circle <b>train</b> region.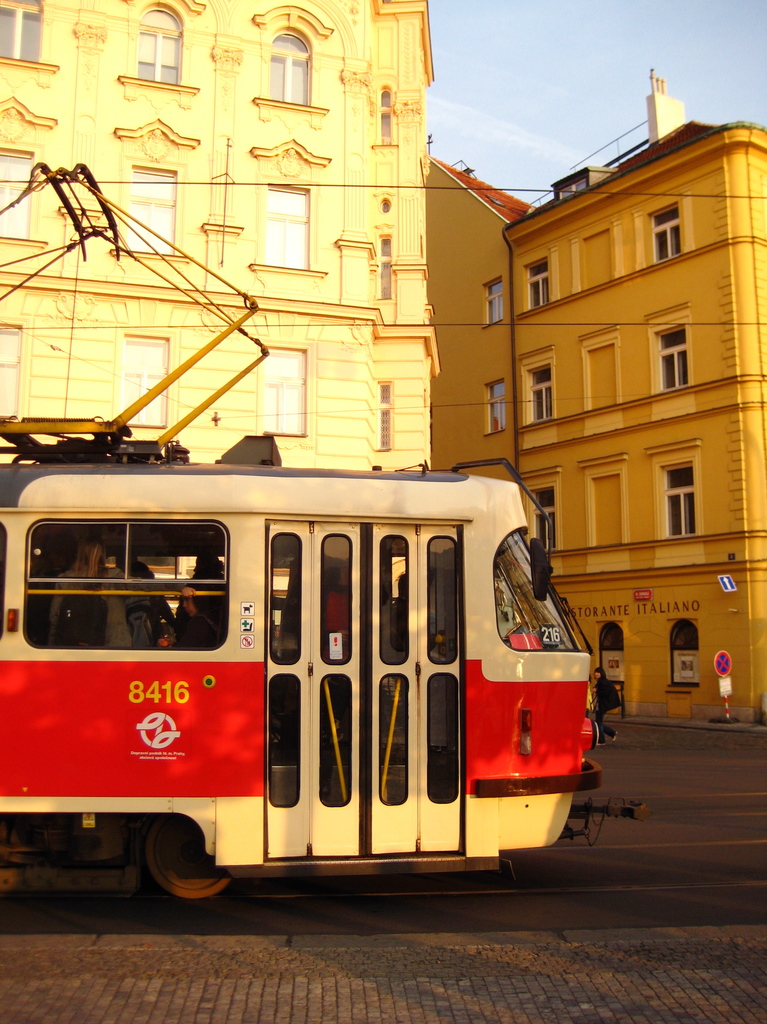
Region: box=[0, 162, 635, 915].
